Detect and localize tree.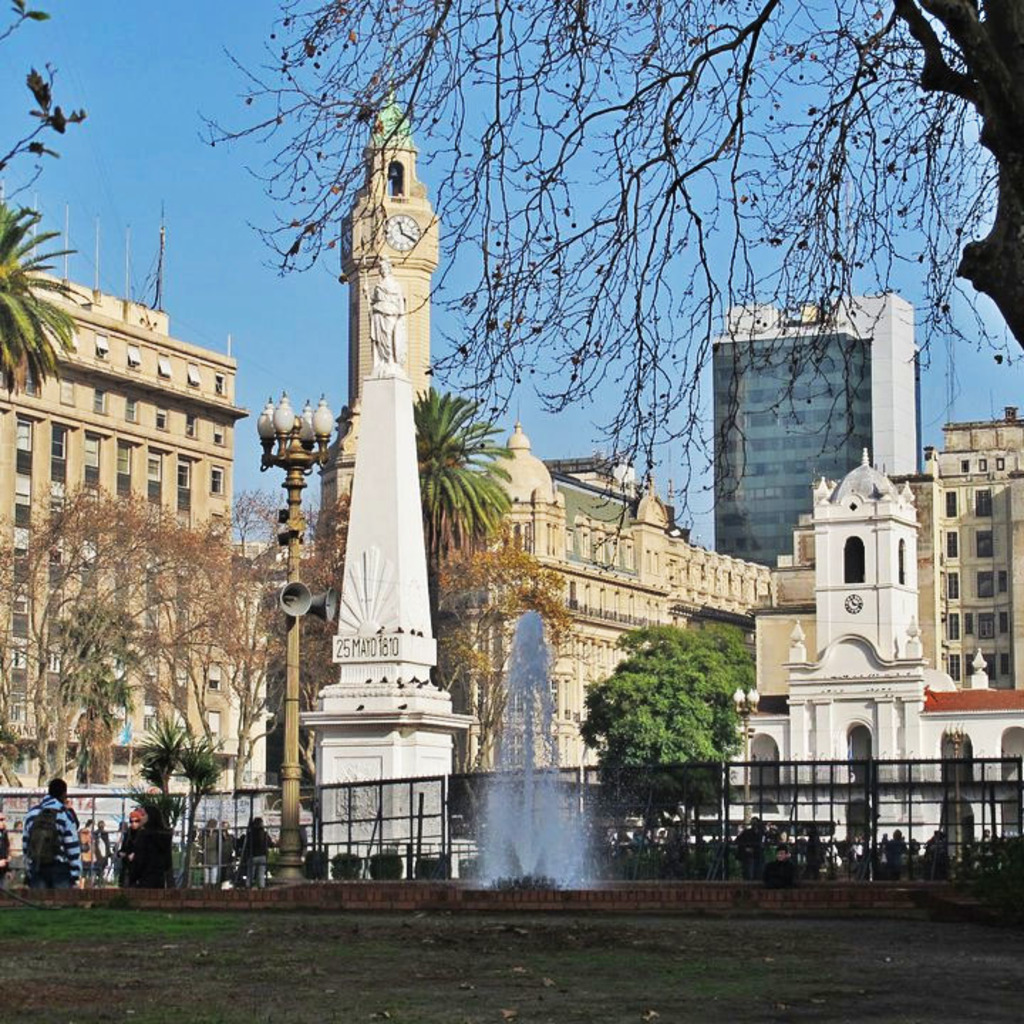
Localized at region(188, 0, 1023, 530).
